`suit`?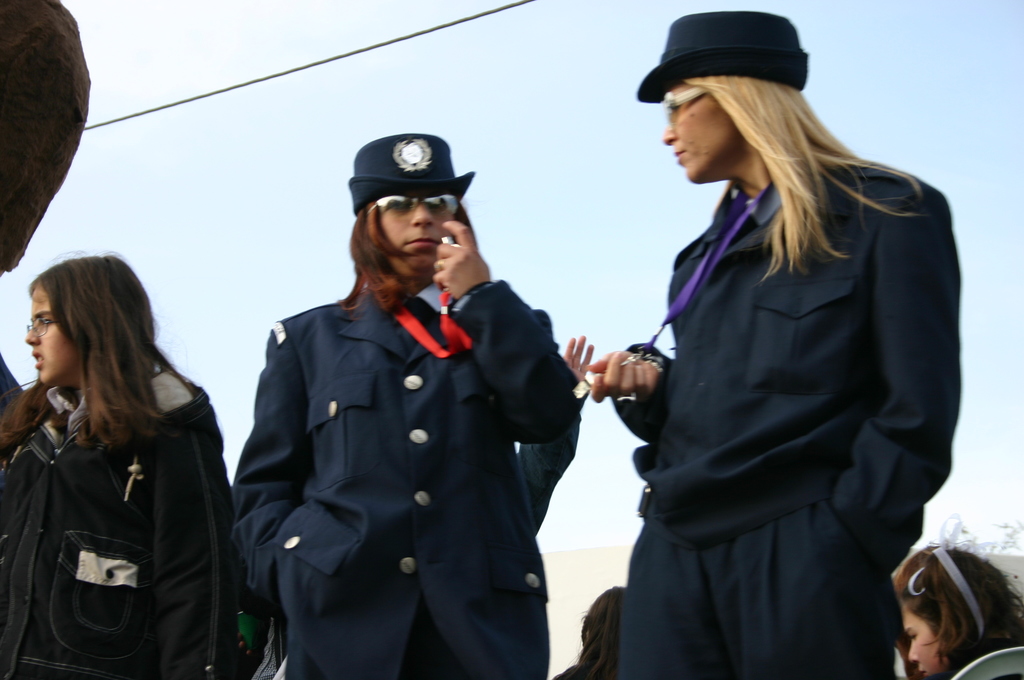
<region>237, 197, 601, 676</region>
